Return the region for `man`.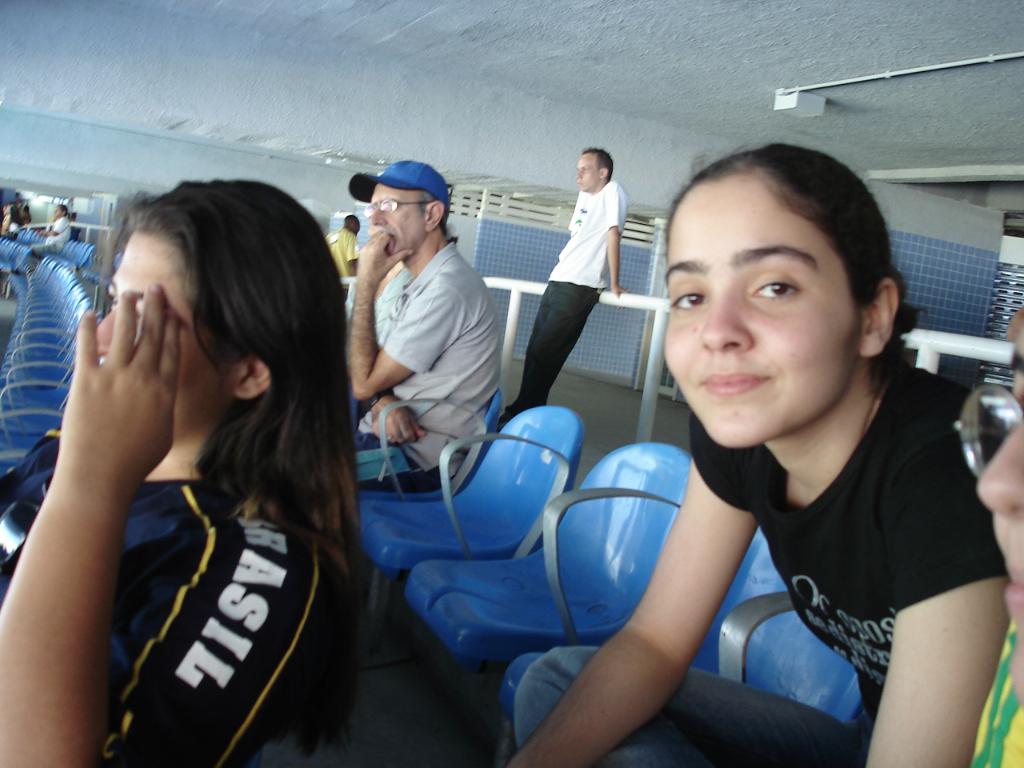
crop(46, 198, 83, 254).
